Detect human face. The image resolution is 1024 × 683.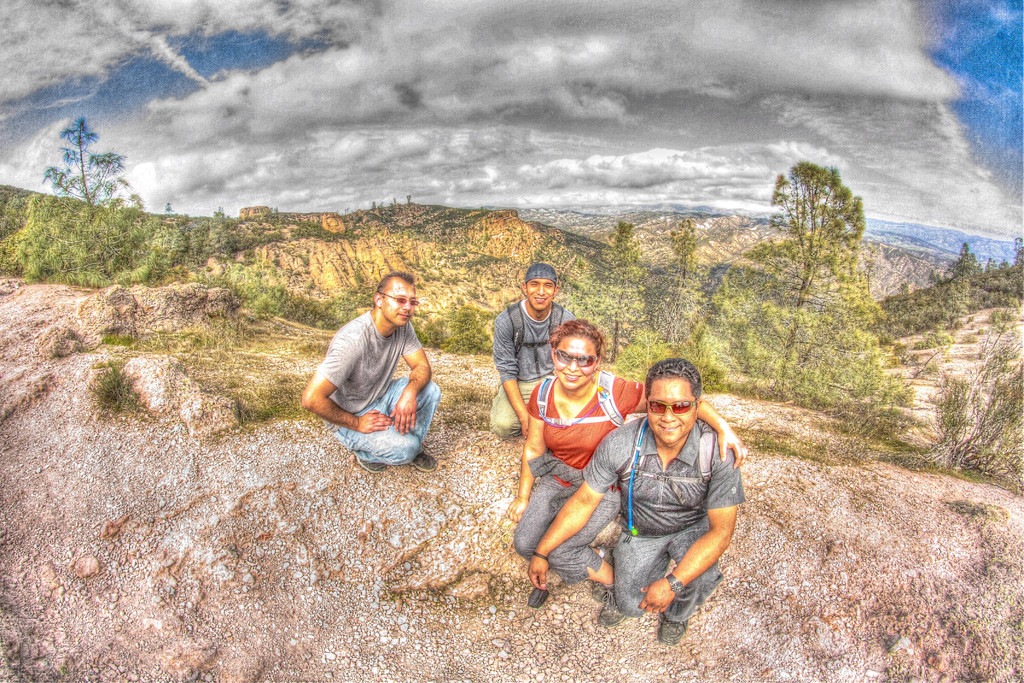
554/335/598/383.
